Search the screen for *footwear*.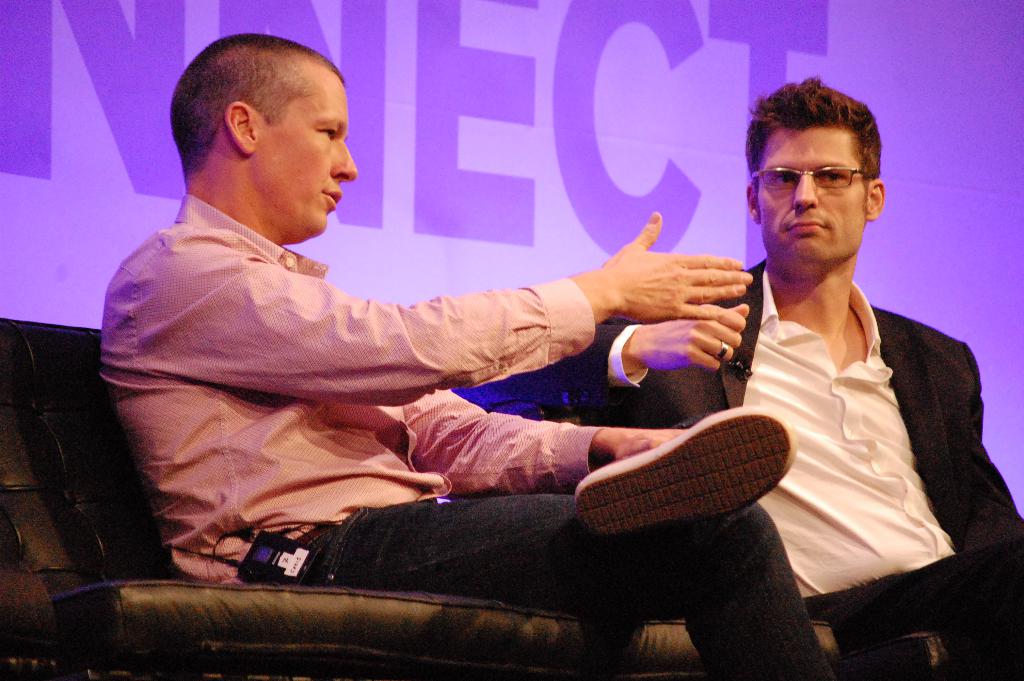
Found at box(564, 405, 789, 536).
